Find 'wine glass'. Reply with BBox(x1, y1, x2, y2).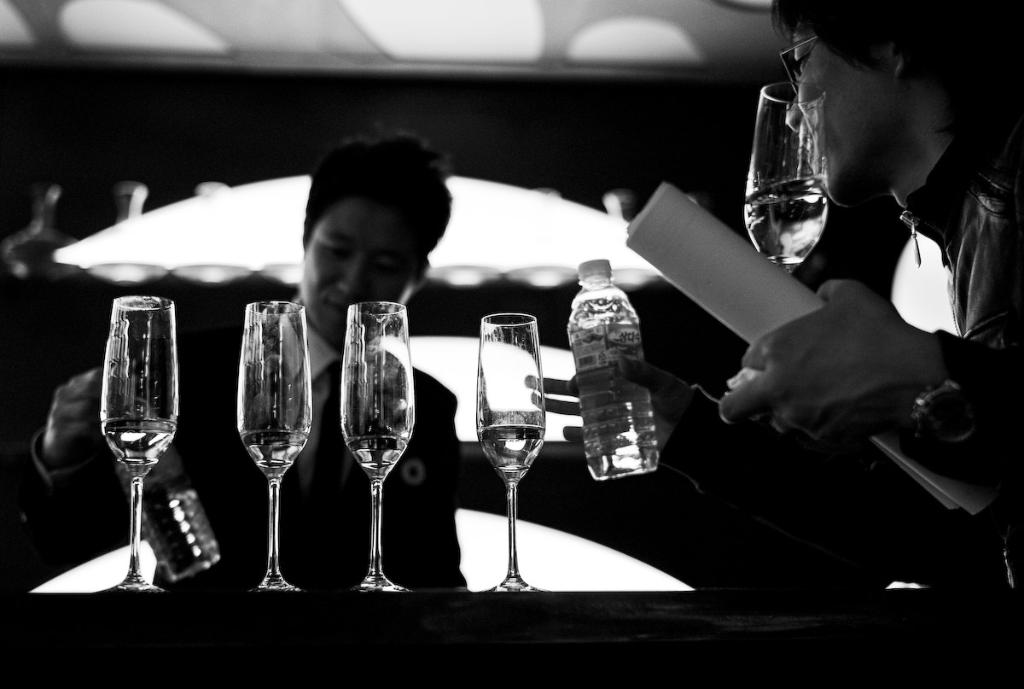
BBox(102, 298, 181, 588).
